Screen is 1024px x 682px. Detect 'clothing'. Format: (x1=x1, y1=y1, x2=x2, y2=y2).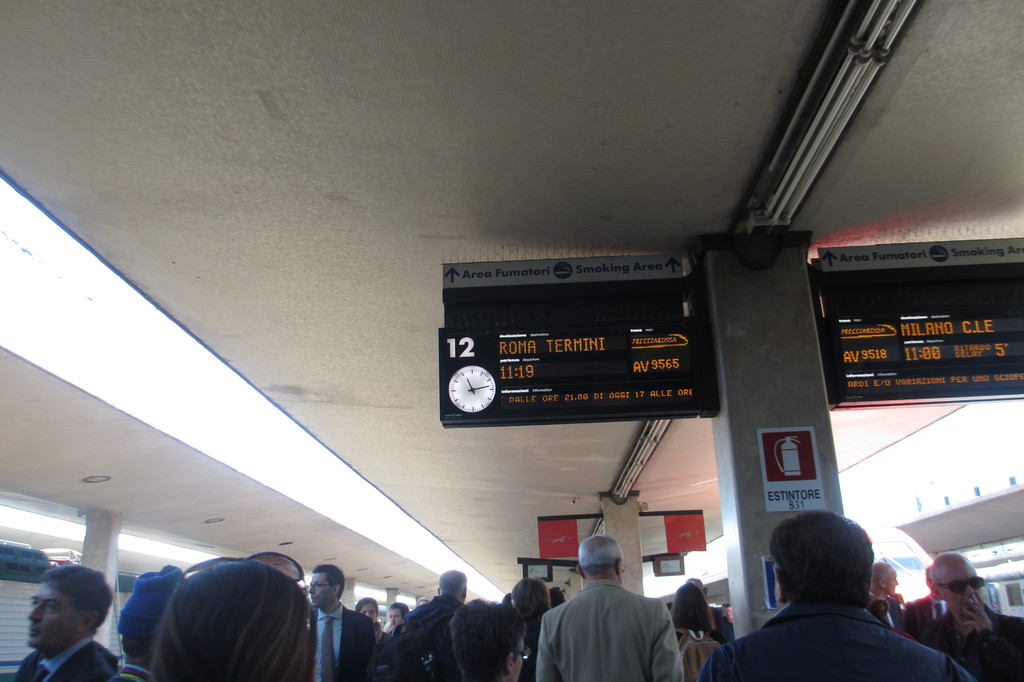
(x1=539, y1=567, x2=704, y2=681).
